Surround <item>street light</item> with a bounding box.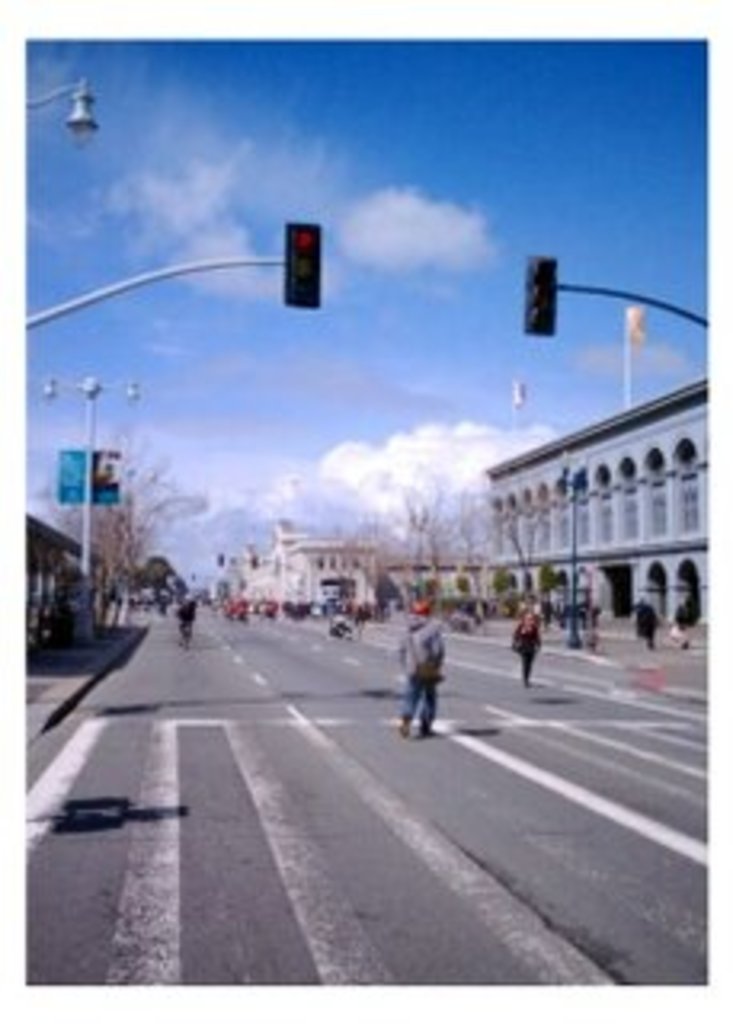
<bbox>29, 74, 86, 131</bbox>.
